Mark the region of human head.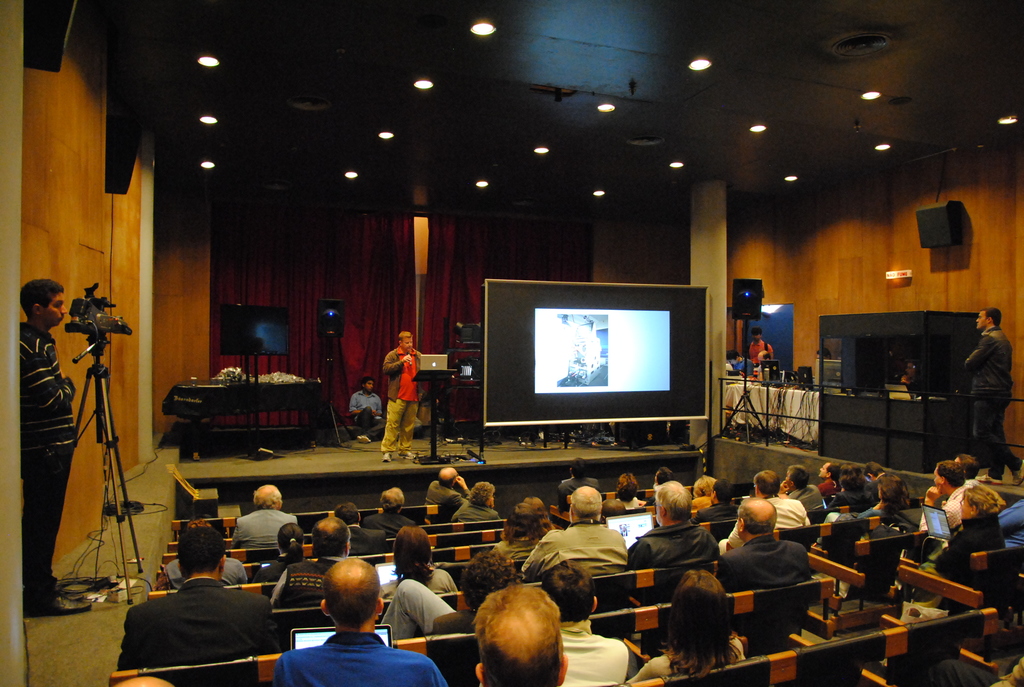
Region: bbox(398, 331, 413, 351).
